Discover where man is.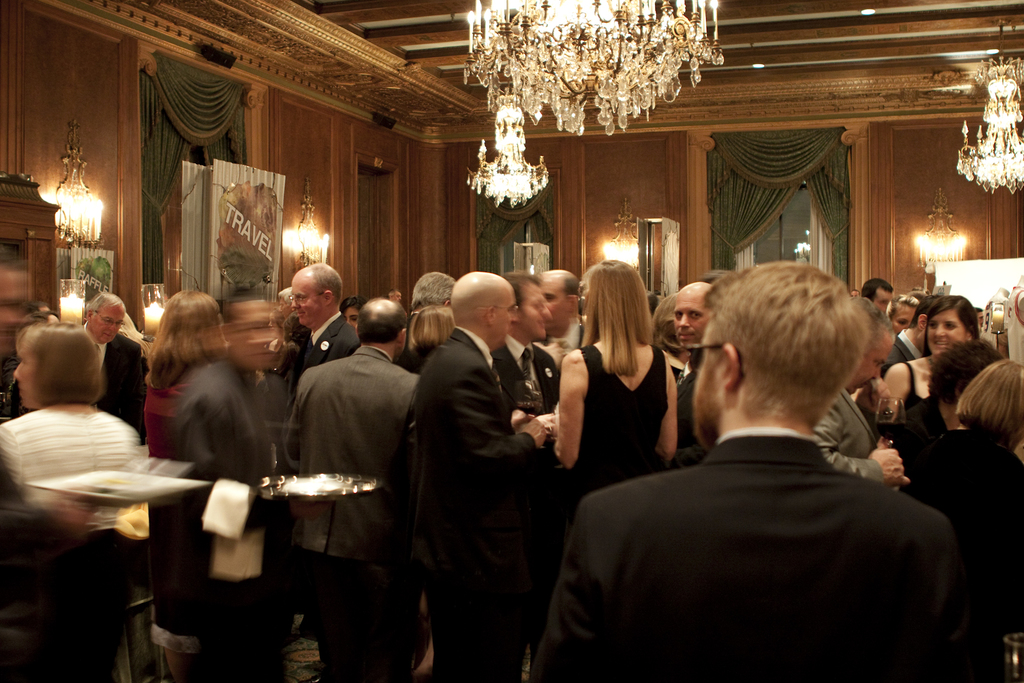
Discovered at 813, 296, 911, 492.
